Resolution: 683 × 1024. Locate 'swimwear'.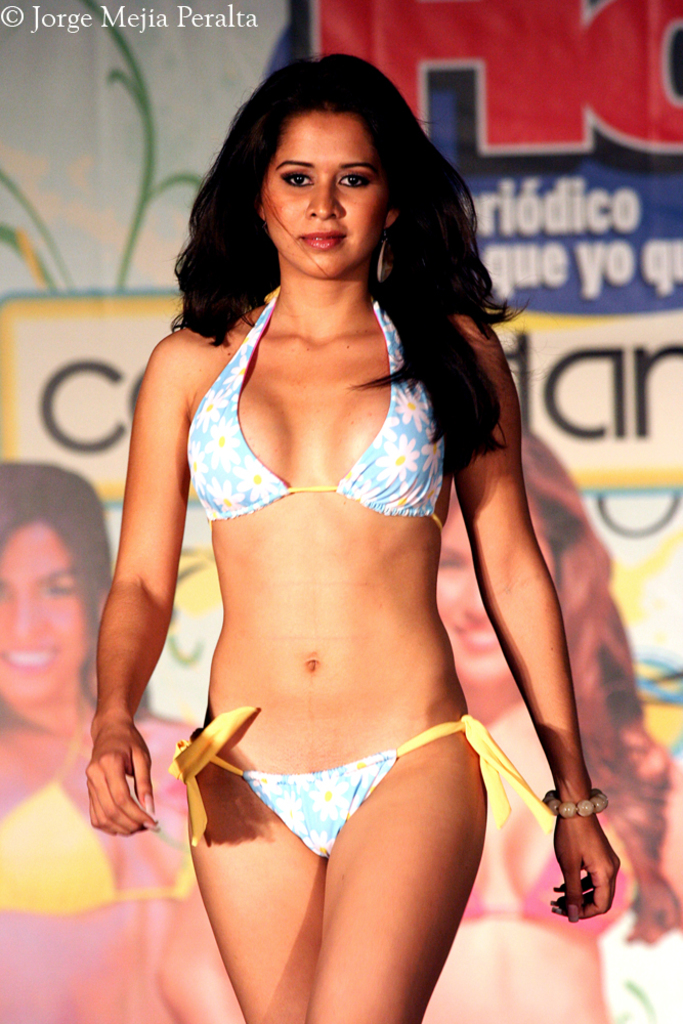
[166,706,570,867].
